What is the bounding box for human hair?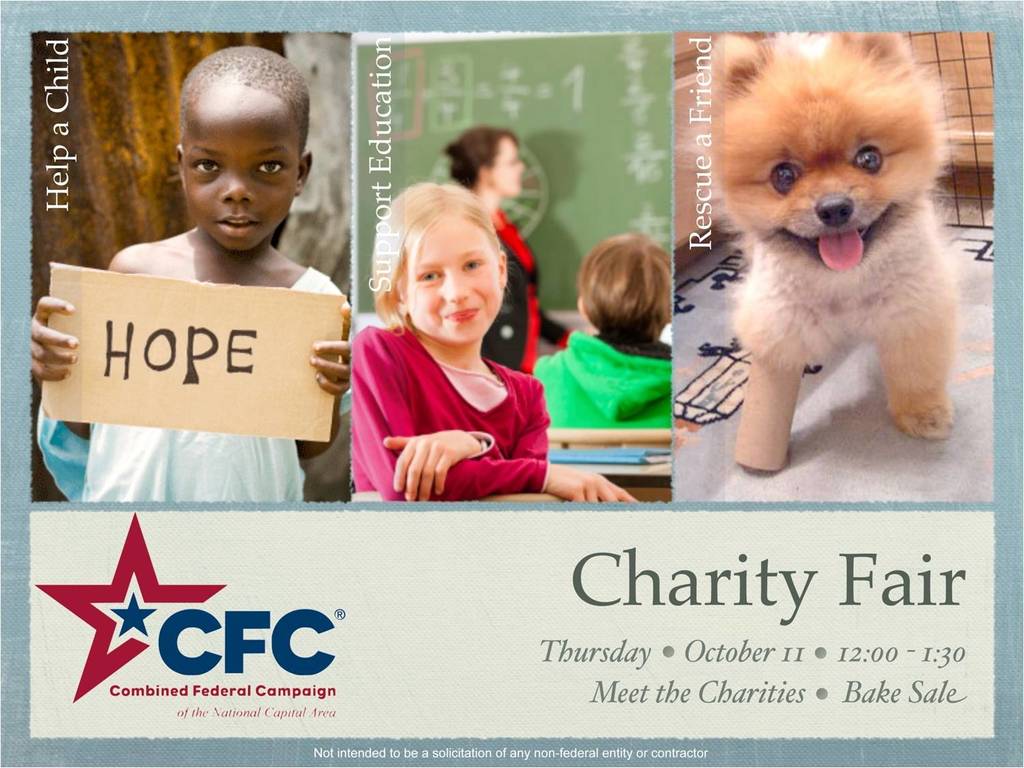
crop(581, 222, 682, 339).
